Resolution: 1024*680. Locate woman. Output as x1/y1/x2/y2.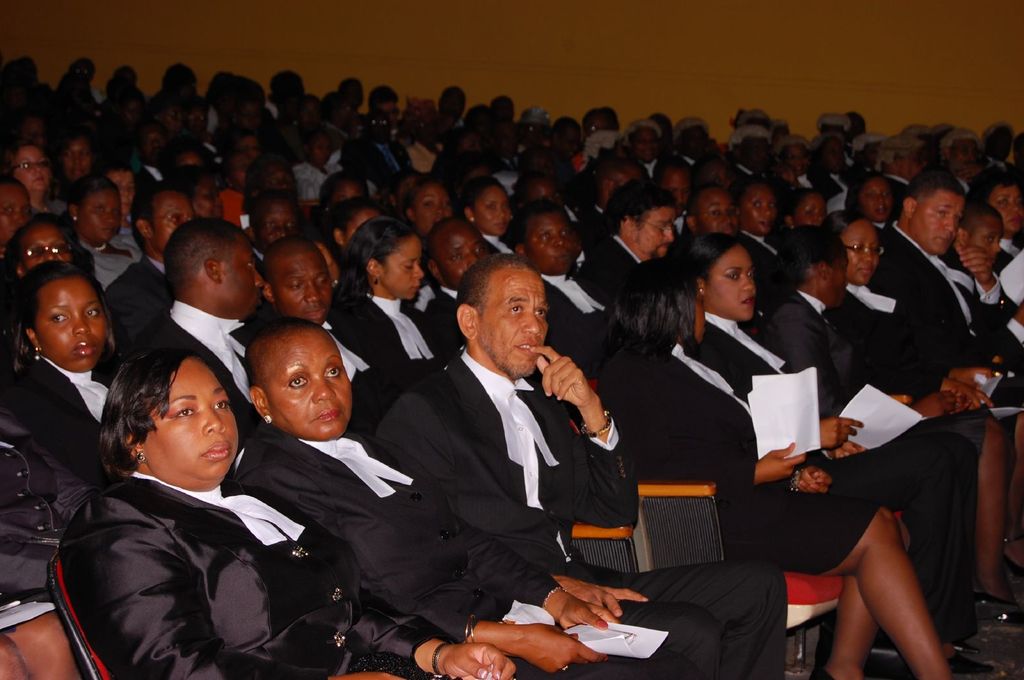
64/177/141/296.
